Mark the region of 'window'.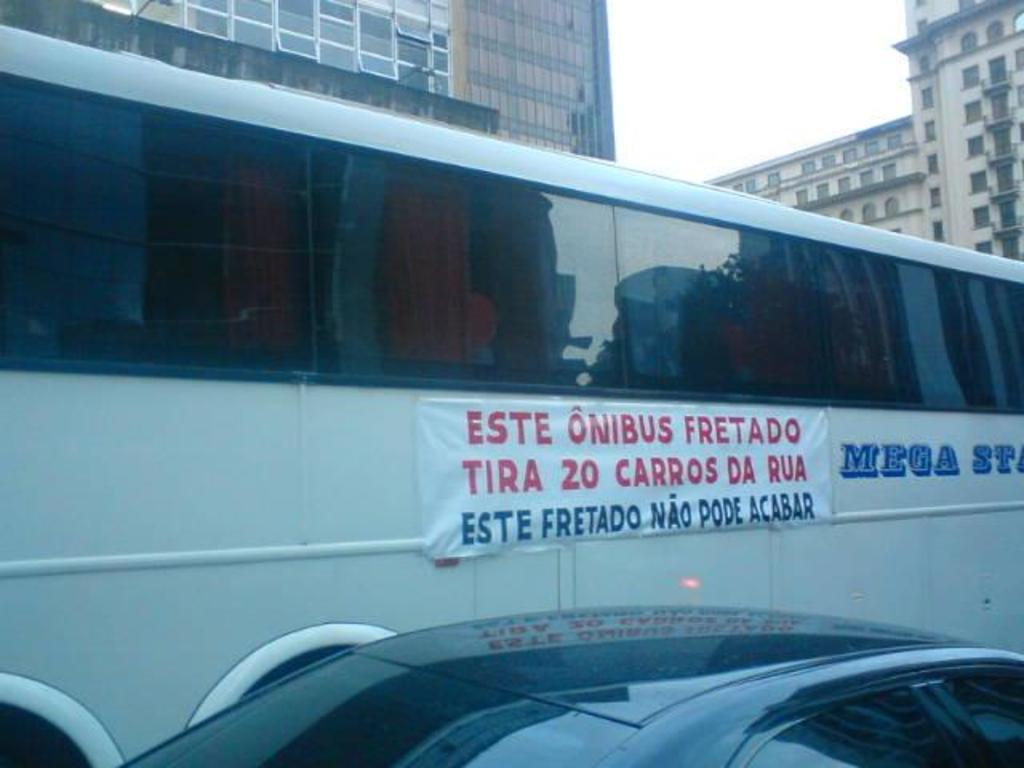
Region: <box>962,98,981,118</box>.
